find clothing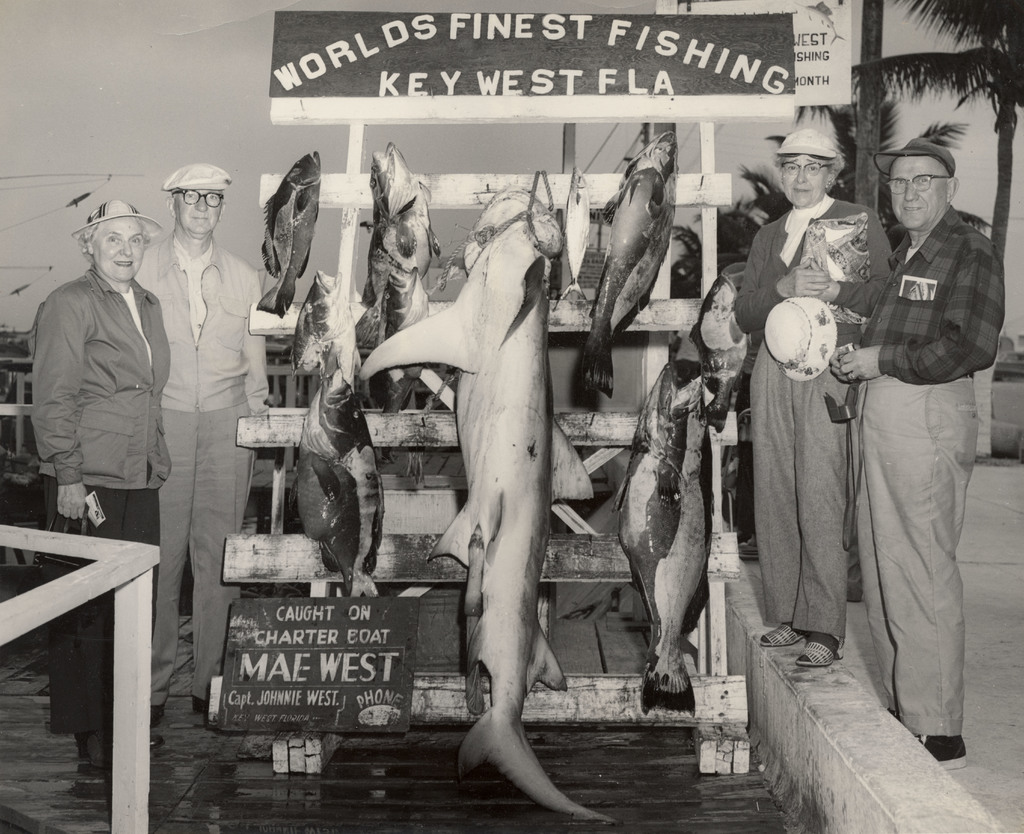
rect(833, 139, 1002, 730)
